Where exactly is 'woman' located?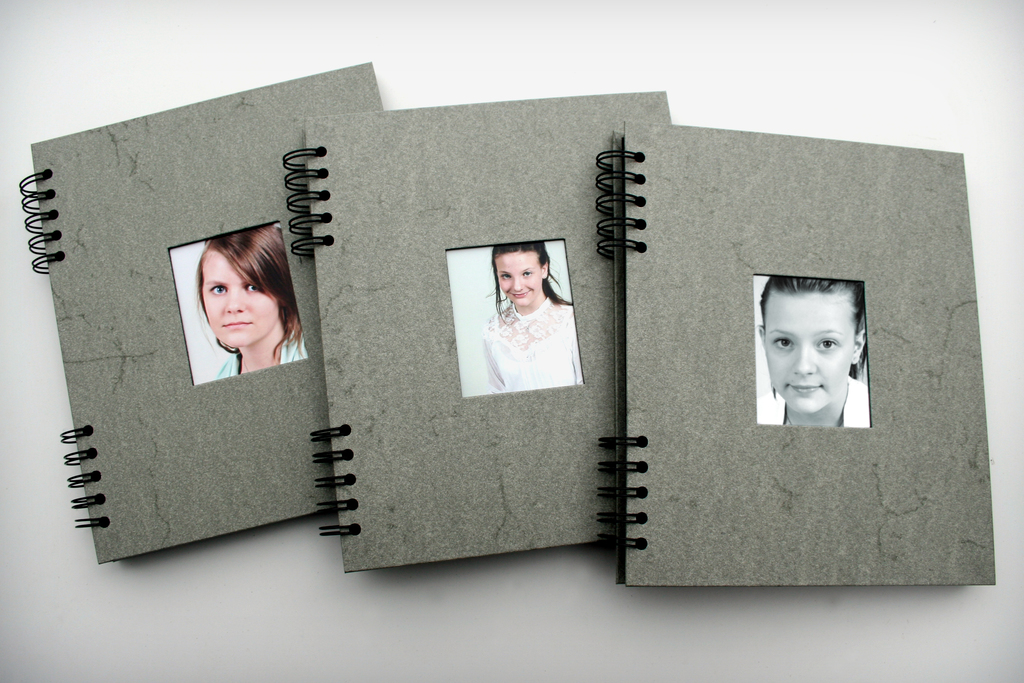
Its bounding box is x1=494, y1=240, x2=582, y2=389.
